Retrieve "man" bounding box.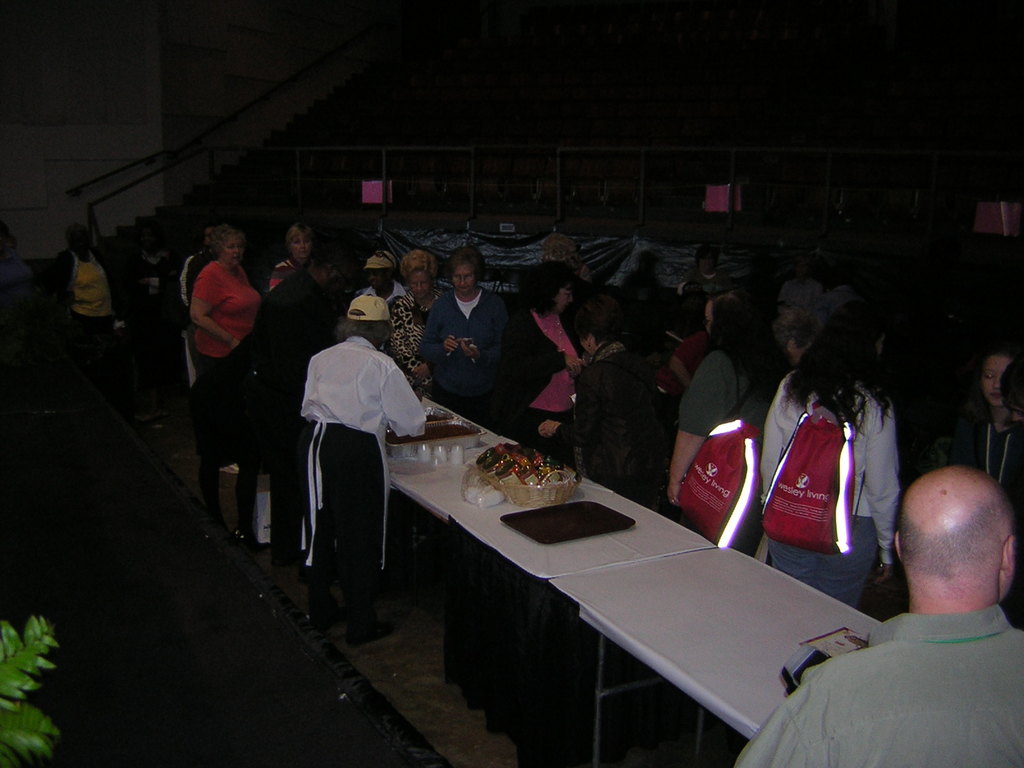
Bounding box: Rect(242, 237, 367, 545).
